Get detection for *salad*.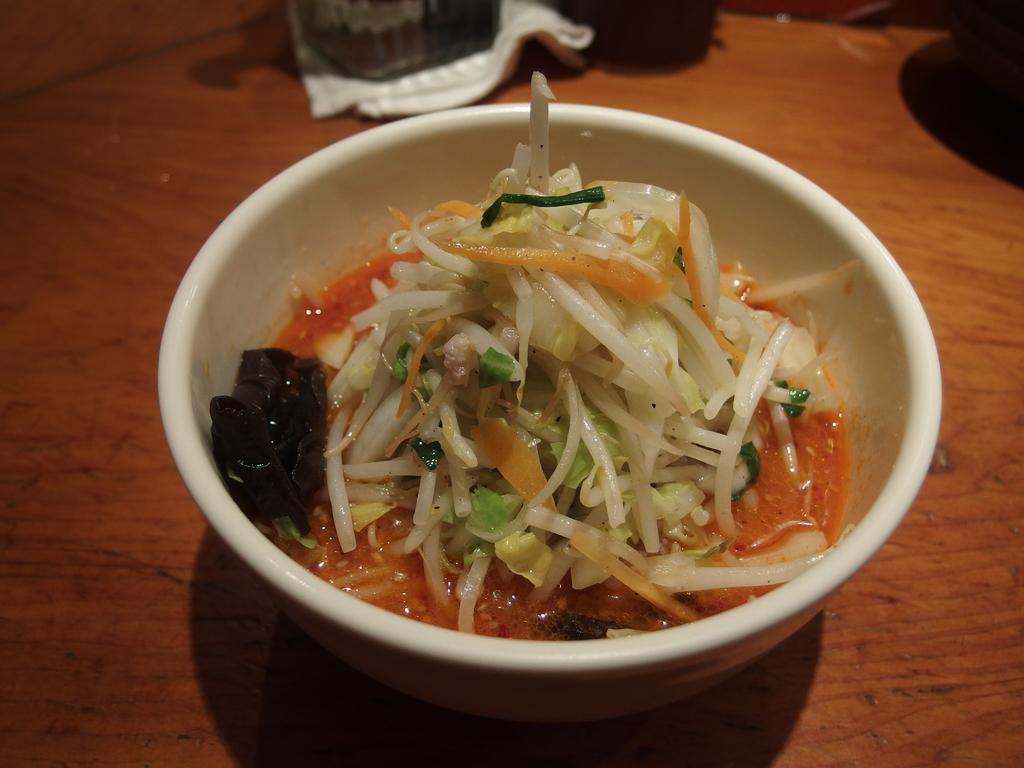
Detection: Rect(210, 72, 854, 659).
